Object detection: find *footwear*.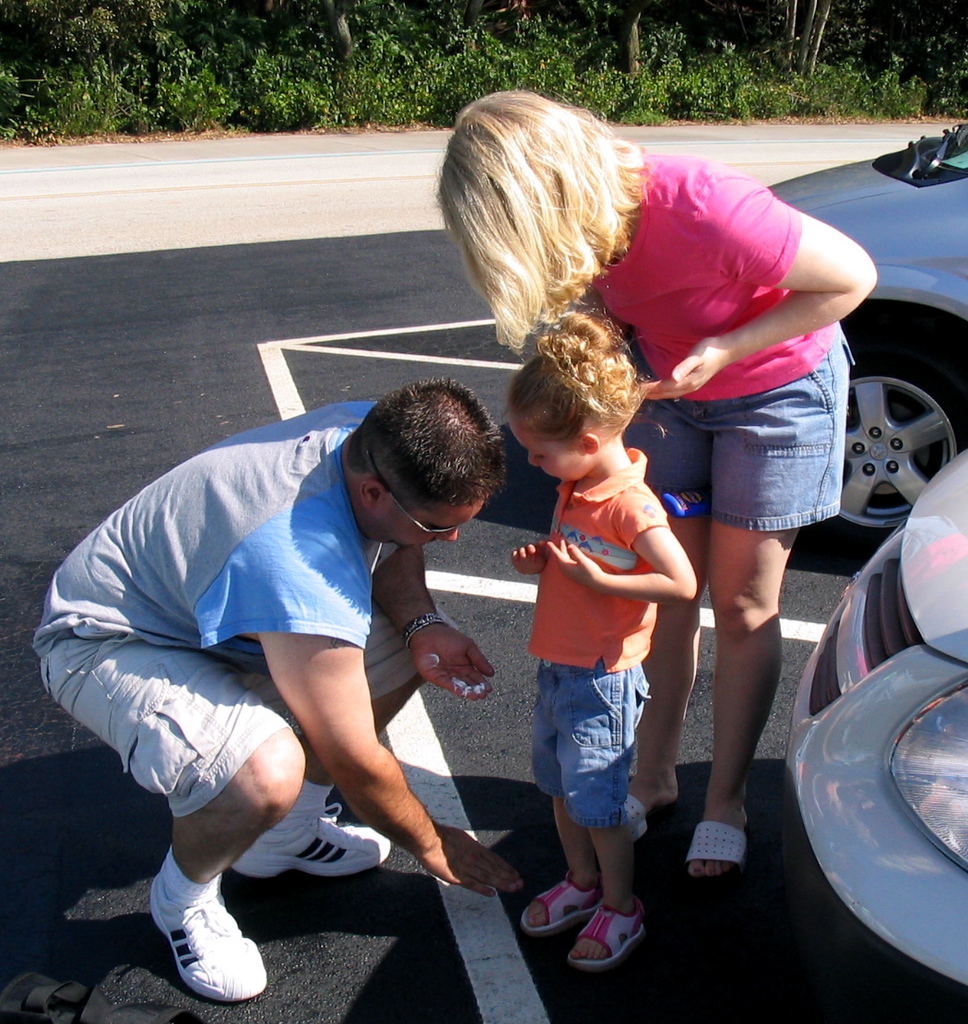
rect(614, 796, 672, 843).
